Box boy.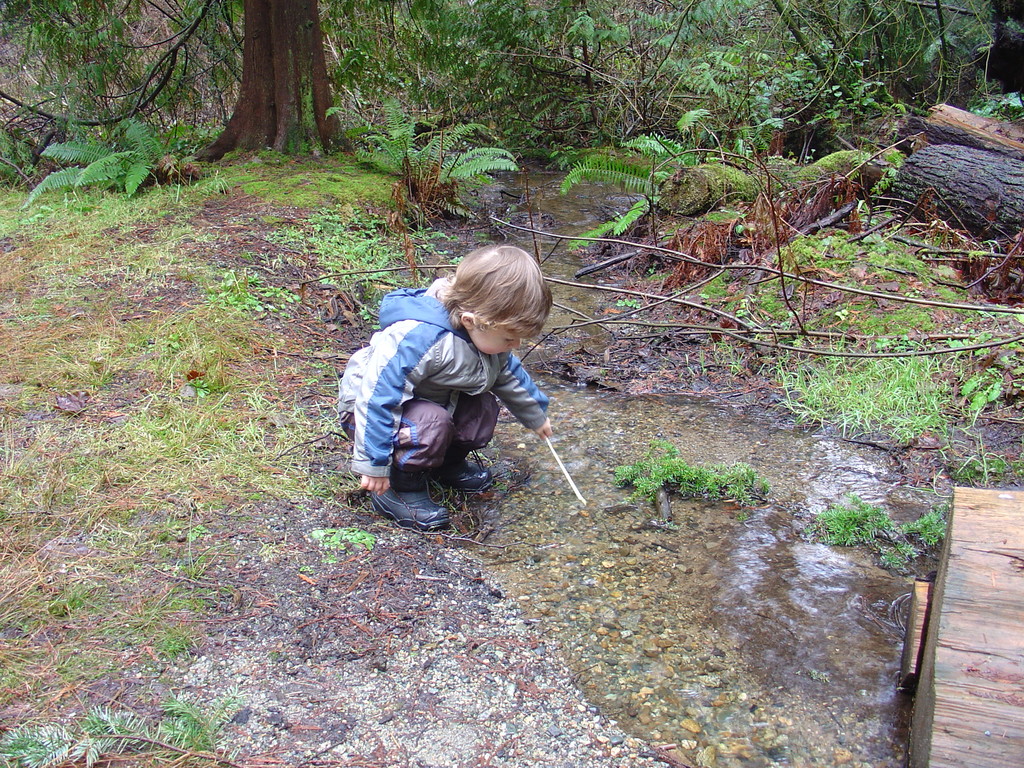
detection(333, 216, 600, 520).
